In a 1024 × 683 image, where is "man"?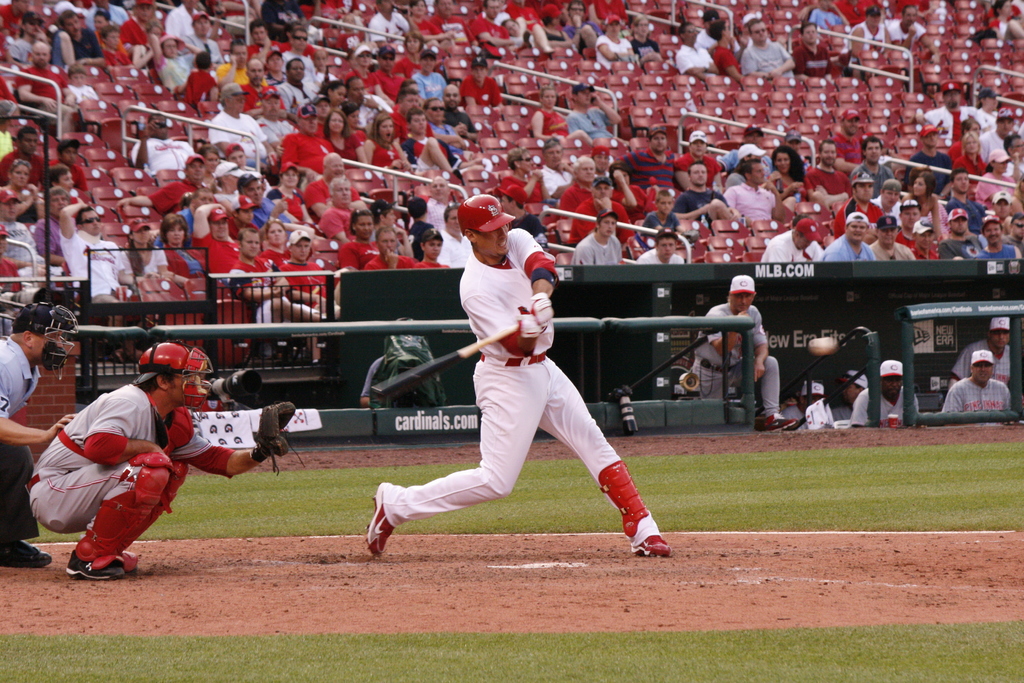
region(228, 229, 330, 319).
